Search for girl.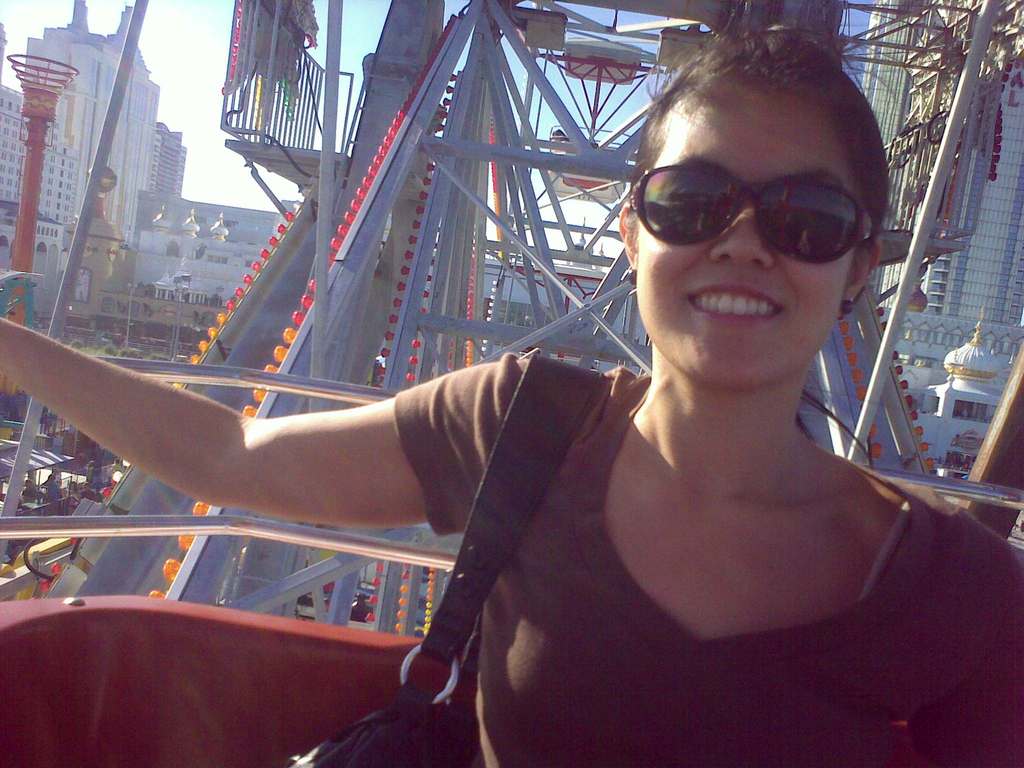
Found at {"x1": 0, "y1": 24, "x2": 1023, "y2": 767}.
